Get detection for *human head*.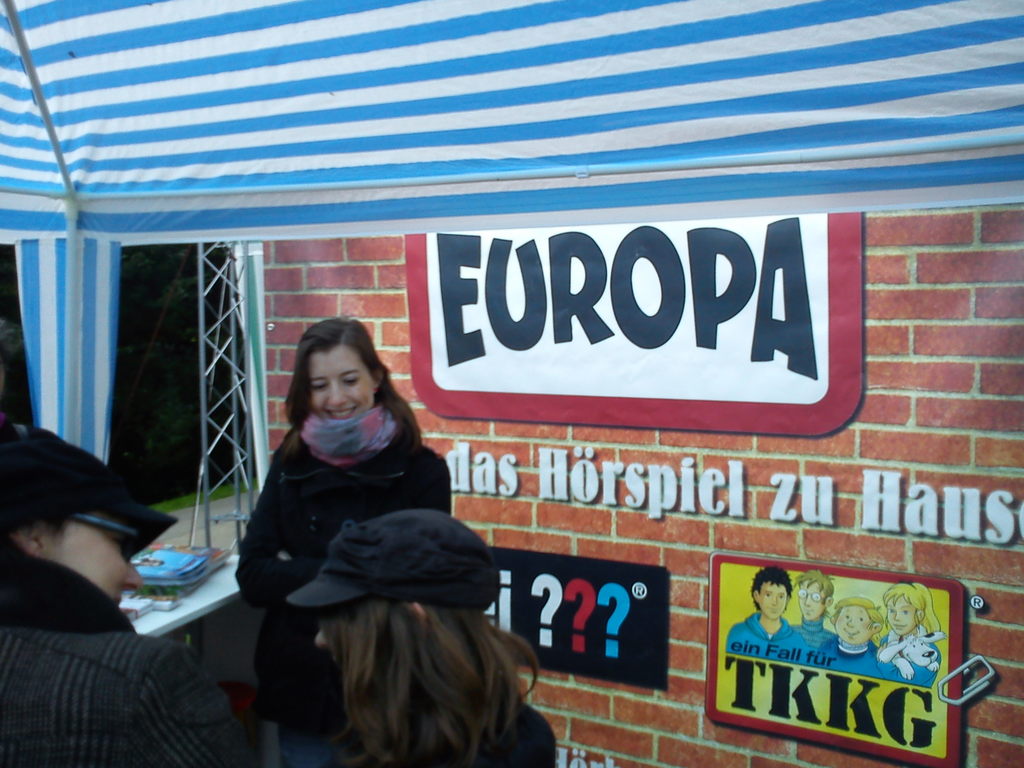
Detection: bbox=[284, 330, 376, 433].
